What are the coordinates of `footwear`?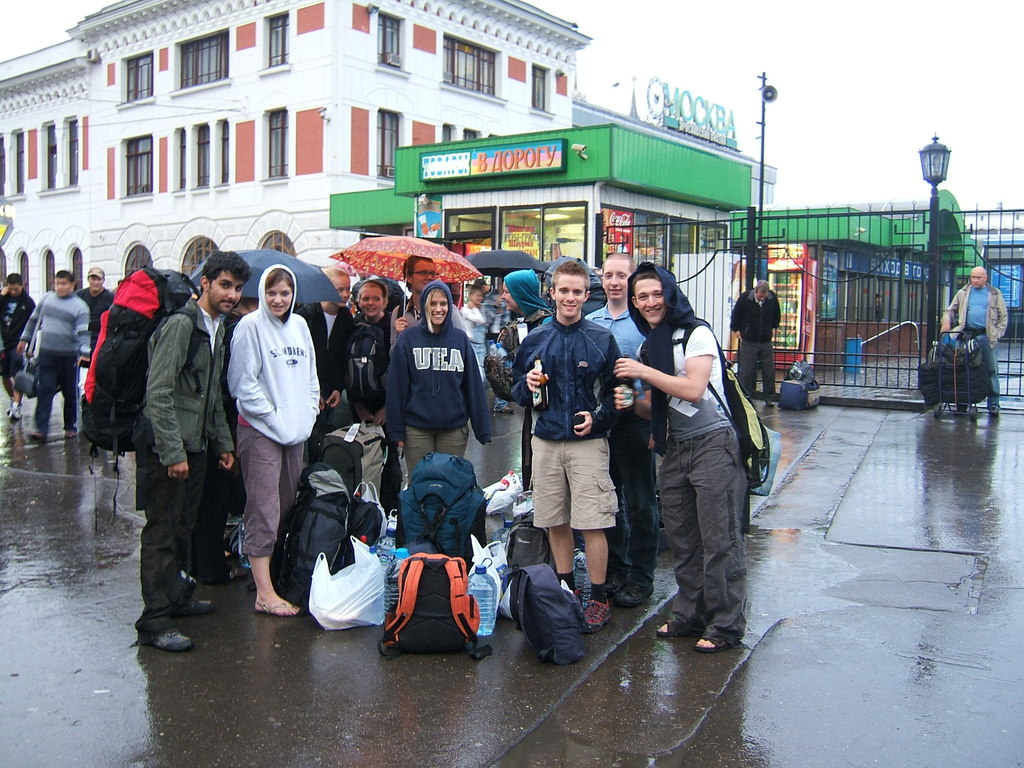
box(63, 425, 76, 440).
